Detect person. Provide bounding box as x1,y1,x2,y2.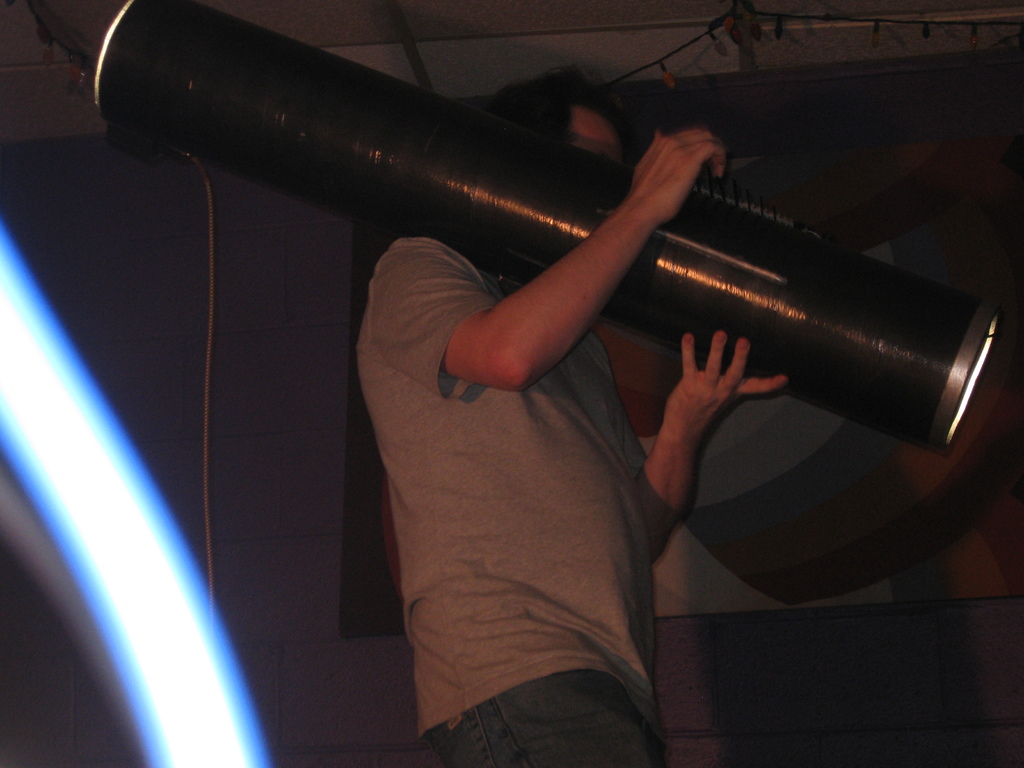
353,77,787,767.
